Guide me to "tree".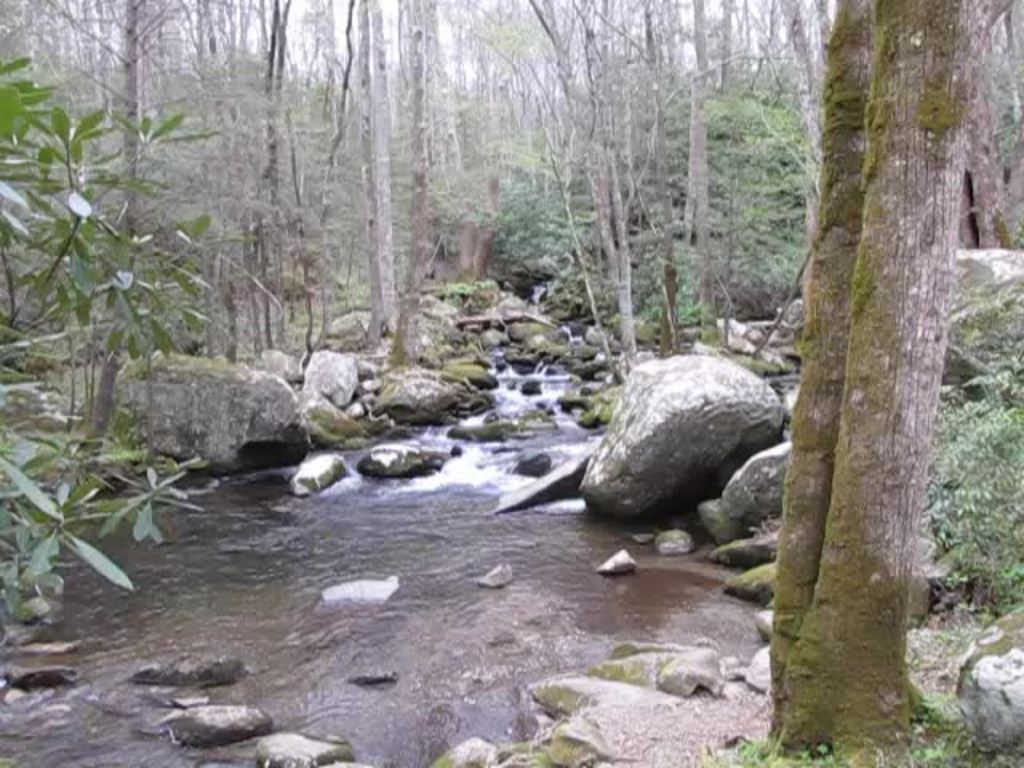
Guidance: 507:99:818:349.
